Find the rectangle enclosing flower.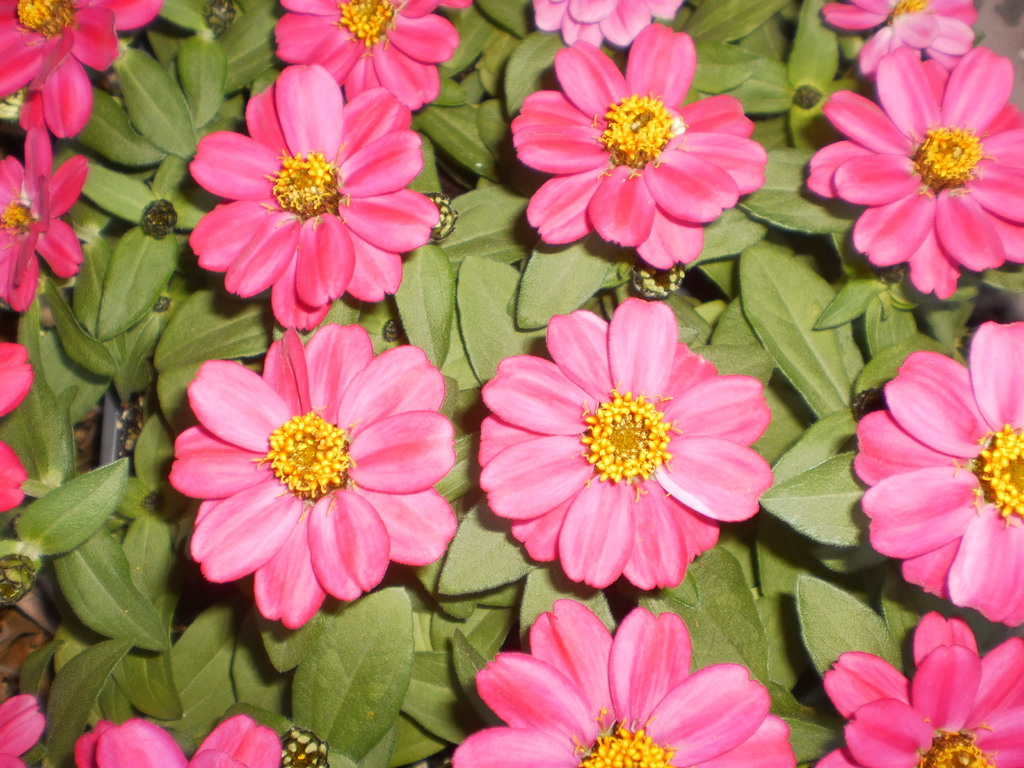
(left=531, top=0, right=685, bottom=47).
